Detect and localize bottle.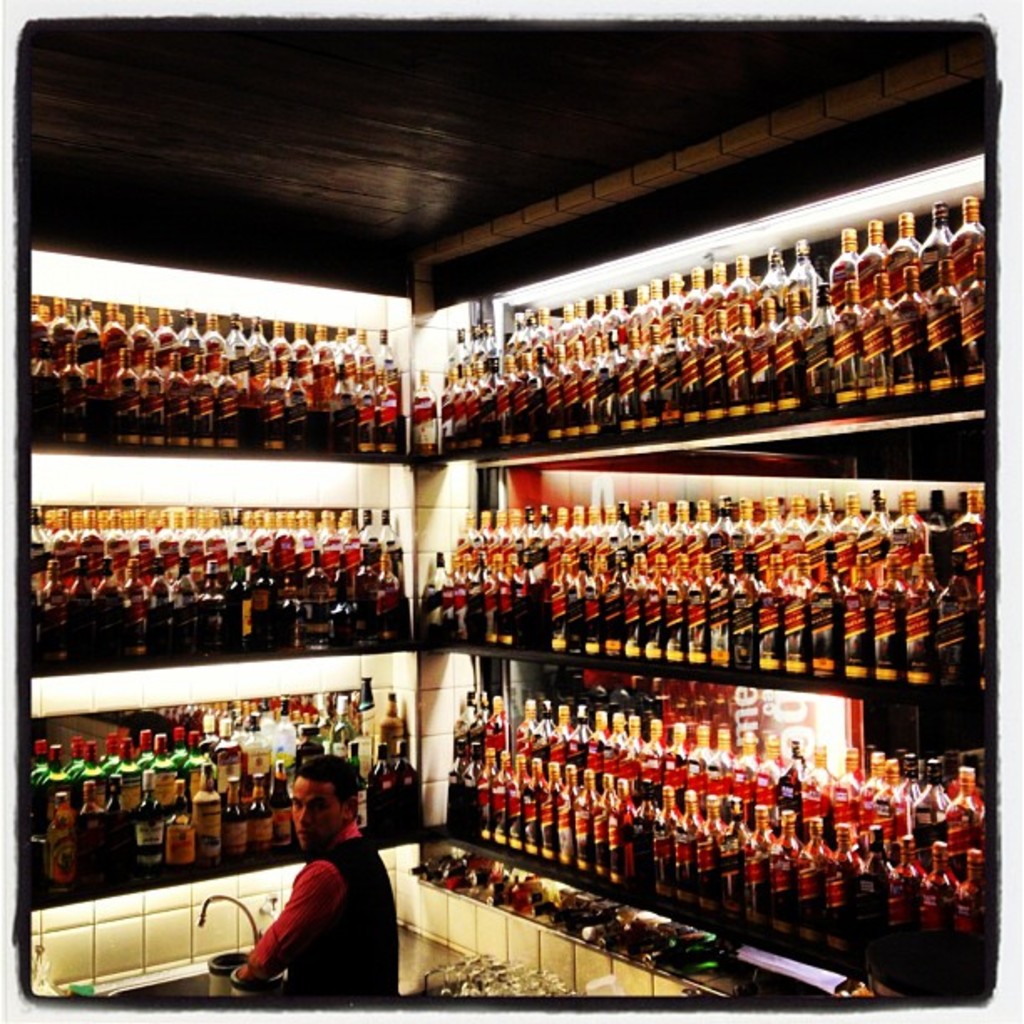
Localized at l=753, t=502, r=763, b=530.
